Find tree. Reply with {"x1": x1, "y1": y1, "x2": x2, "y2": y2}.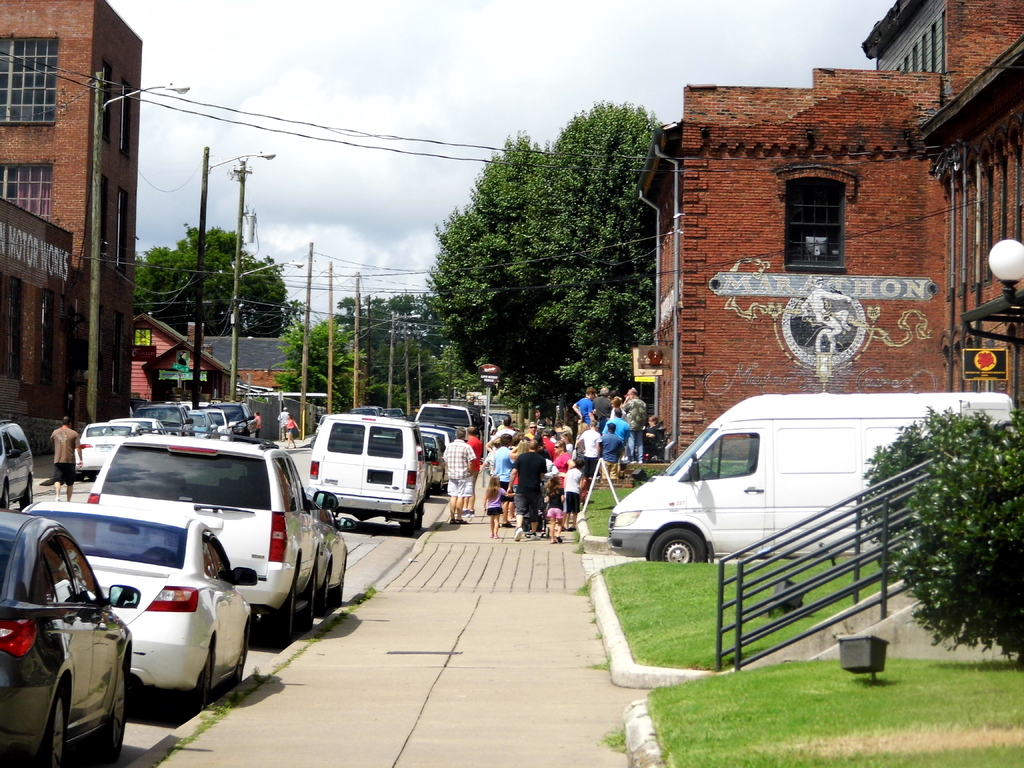
{"x1": 268, "y1": 319, "x2": 359, "y2": 419}.
